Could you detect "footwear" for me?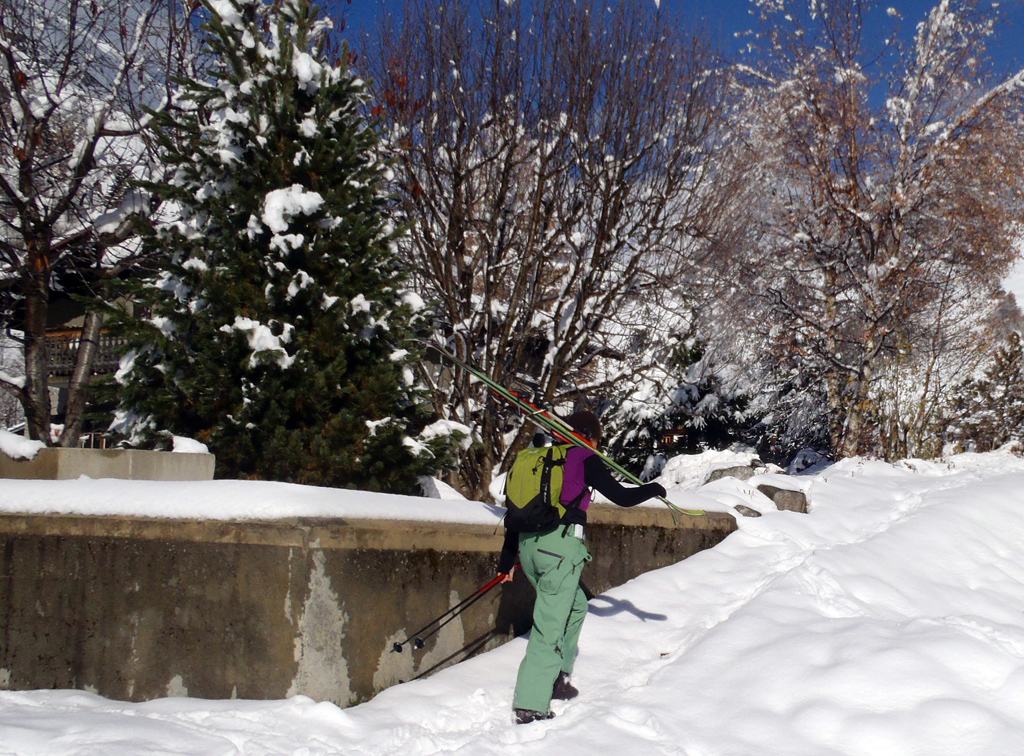
Detection result: (516, 710, 554, 721).
